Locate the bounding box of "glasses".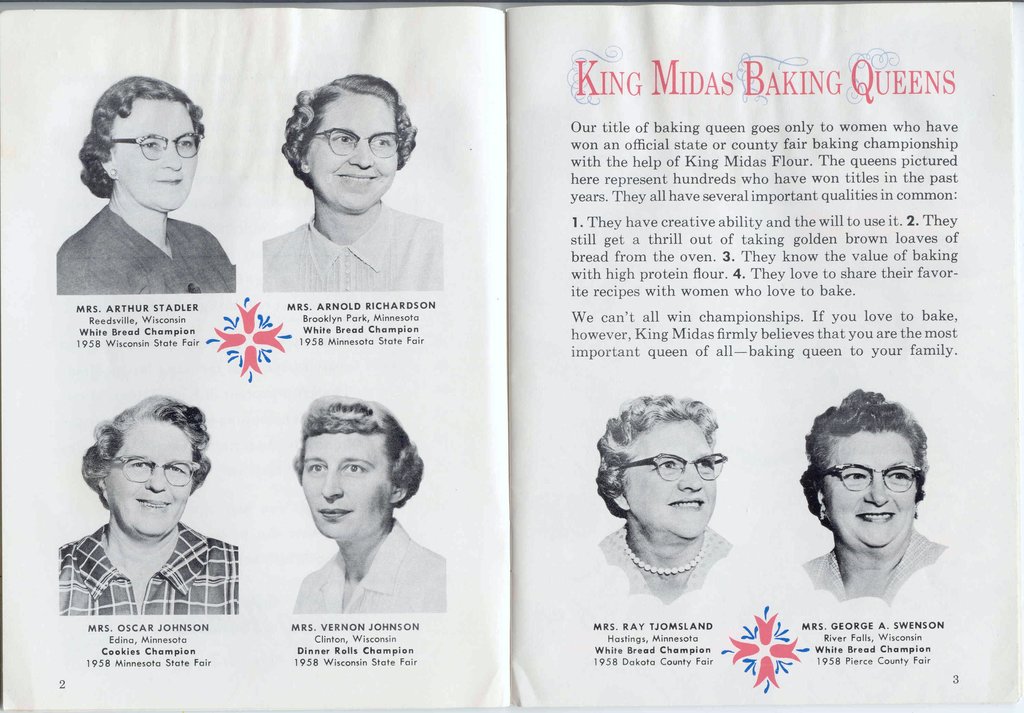
Bounding box: l=622, t=451, r=725, b=479.
